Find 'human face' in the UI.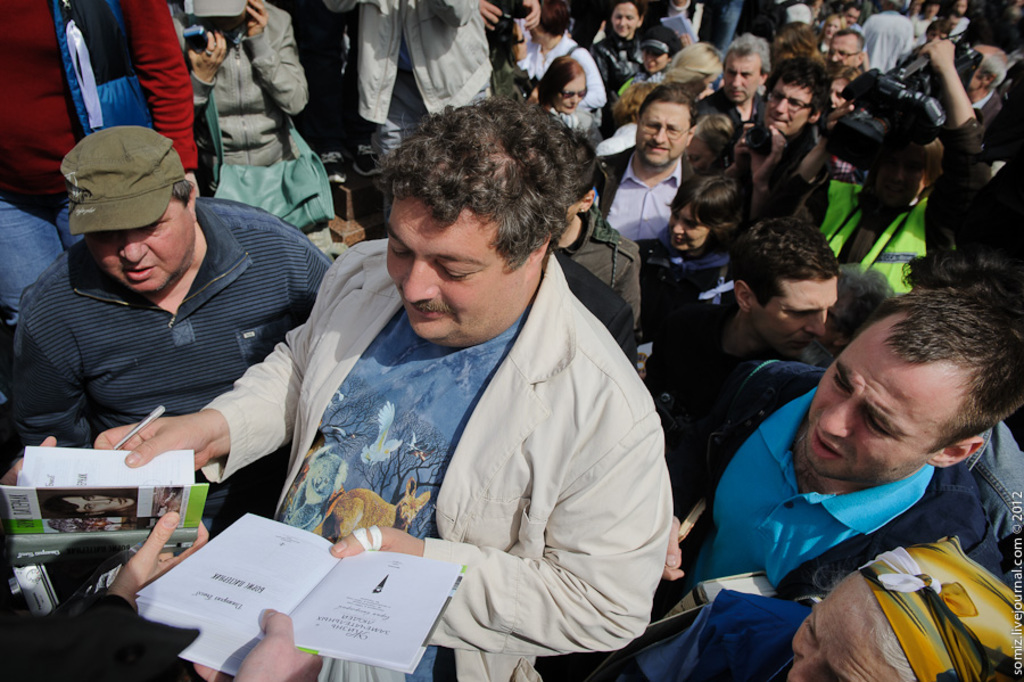
UI element at [793,319,964,488].
